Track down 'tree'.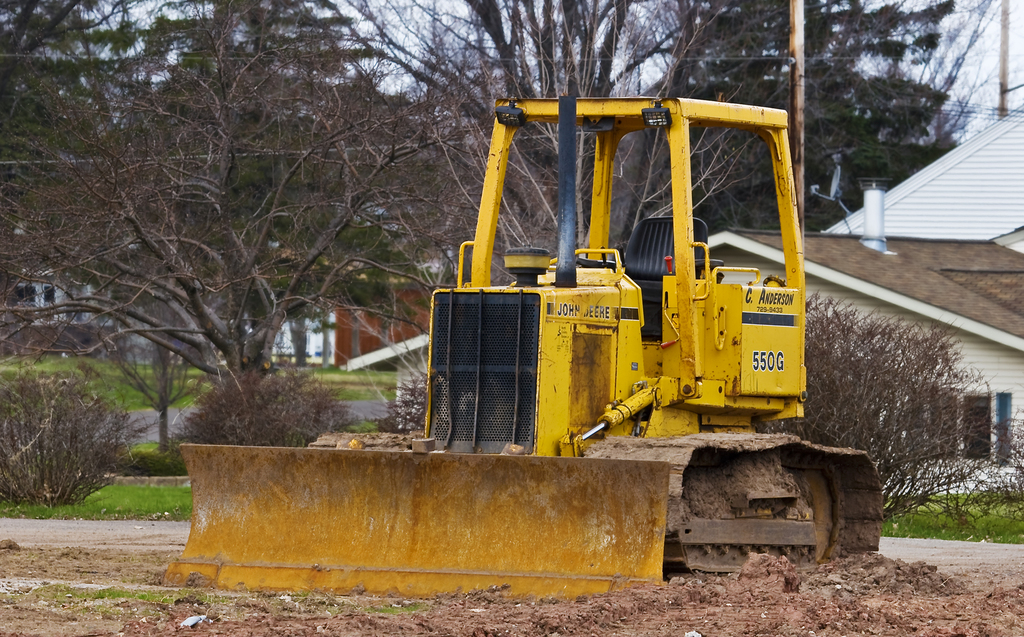
Tracked to [0,0,445,387].
